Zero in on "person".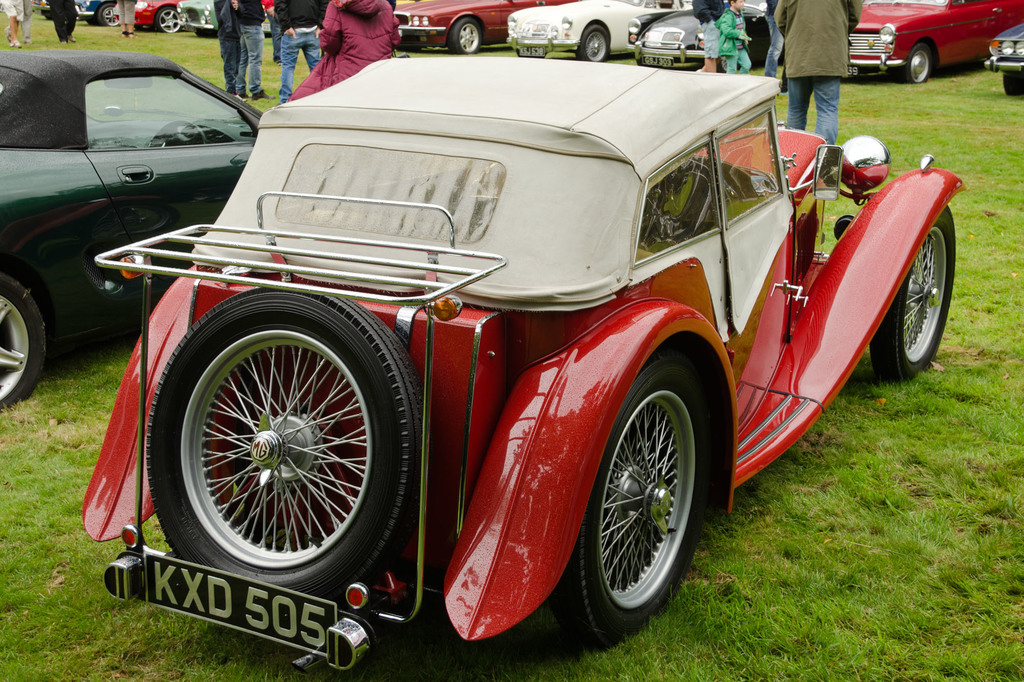
Zeroed in: <region>117, 0, 137, 41</region>.
